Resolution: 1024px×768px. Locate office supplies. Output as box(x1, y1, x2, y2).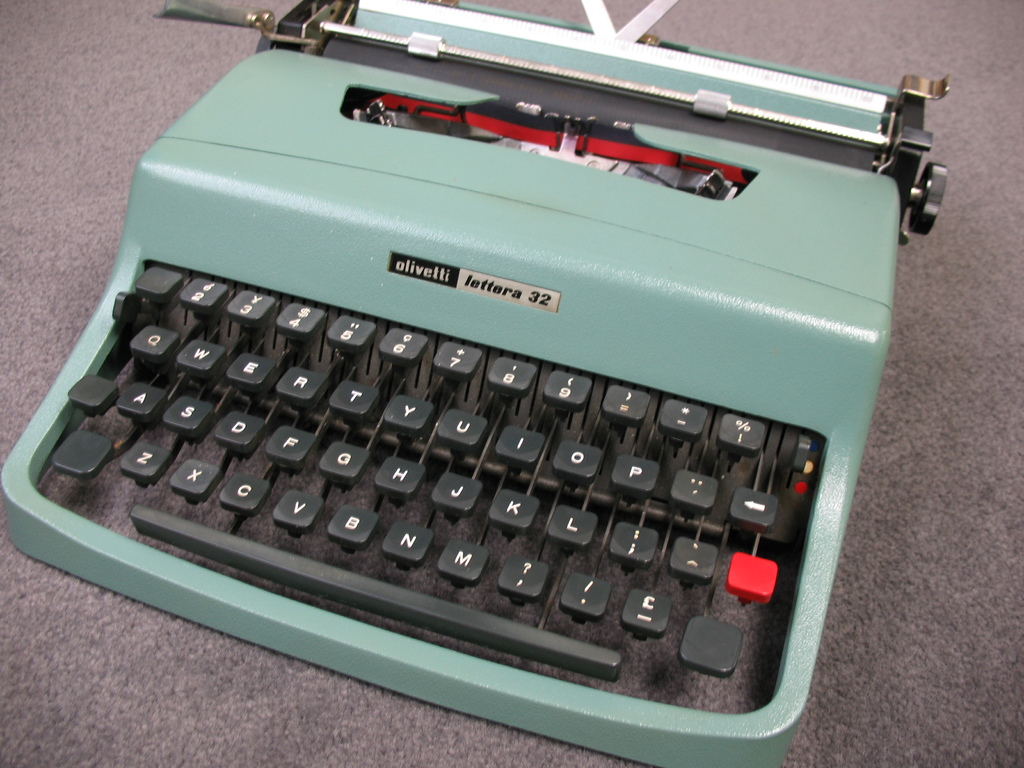
box(0, 0, 949, 766).
